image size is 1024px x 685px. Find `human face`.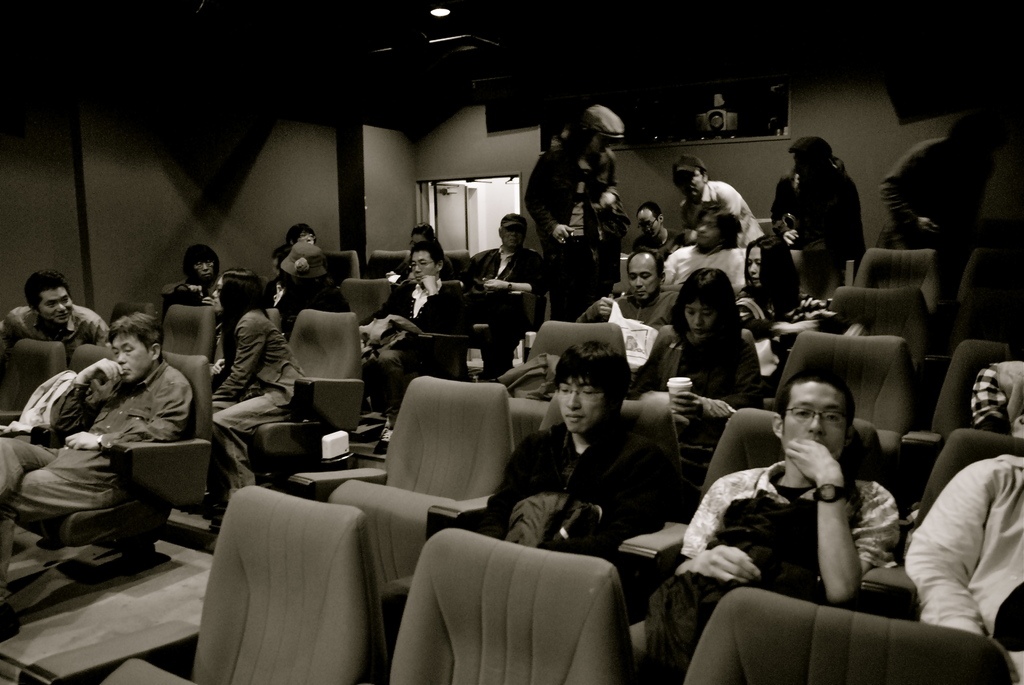
pyautogui.locateOnScreen(783, 385, 846, 459).
